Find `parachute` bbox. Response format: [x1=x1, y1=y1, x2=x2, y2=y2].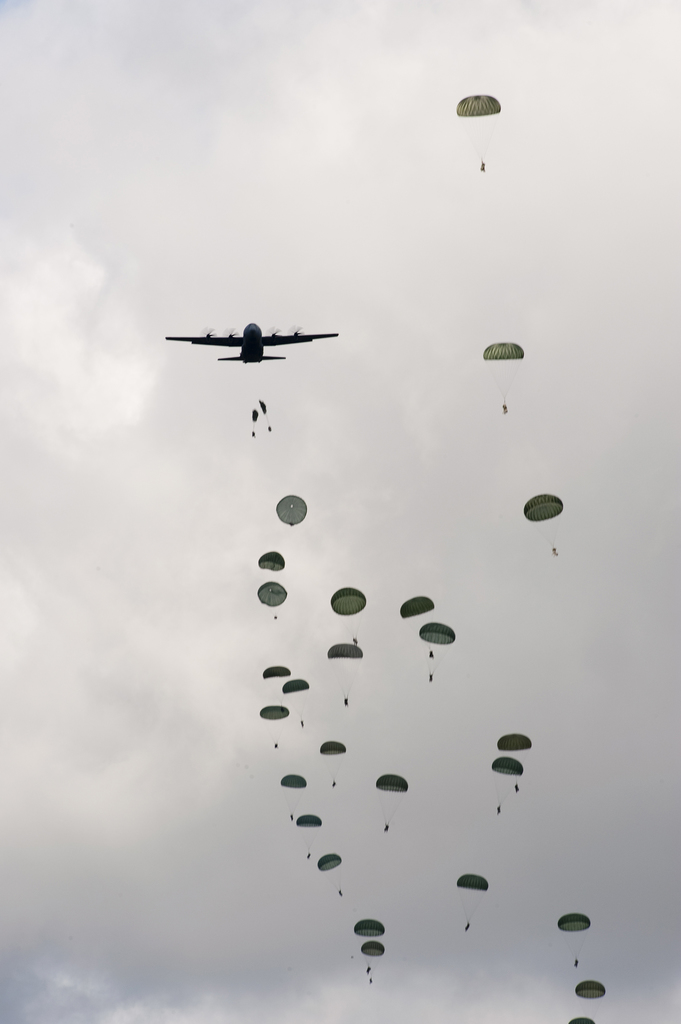
[x1=497, y1=734, x2=535, y2=788].
